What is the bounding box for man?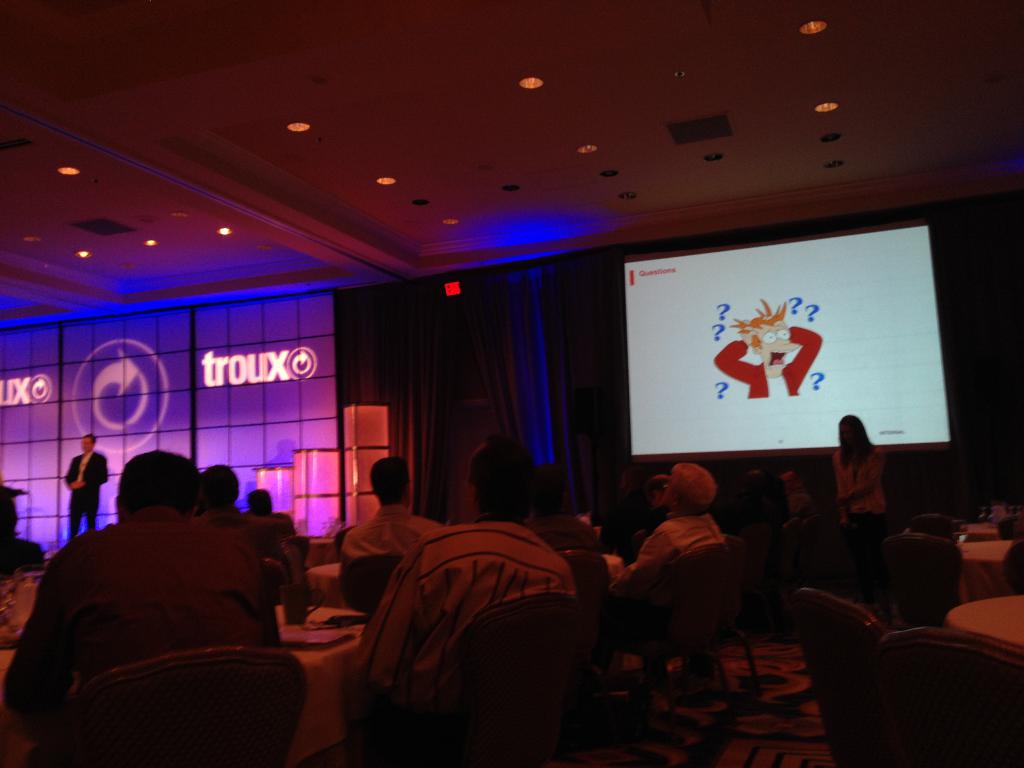
64:433:109:541.
